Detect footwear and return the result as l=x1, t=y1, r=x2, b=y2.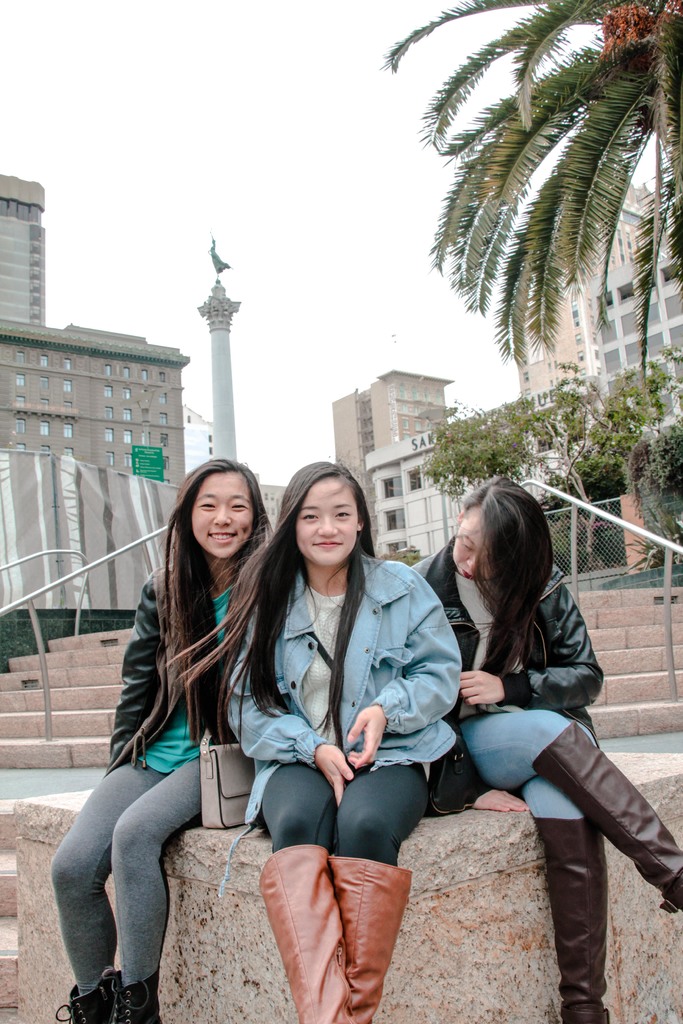
l=256, t=844, r=349, b=1023.
